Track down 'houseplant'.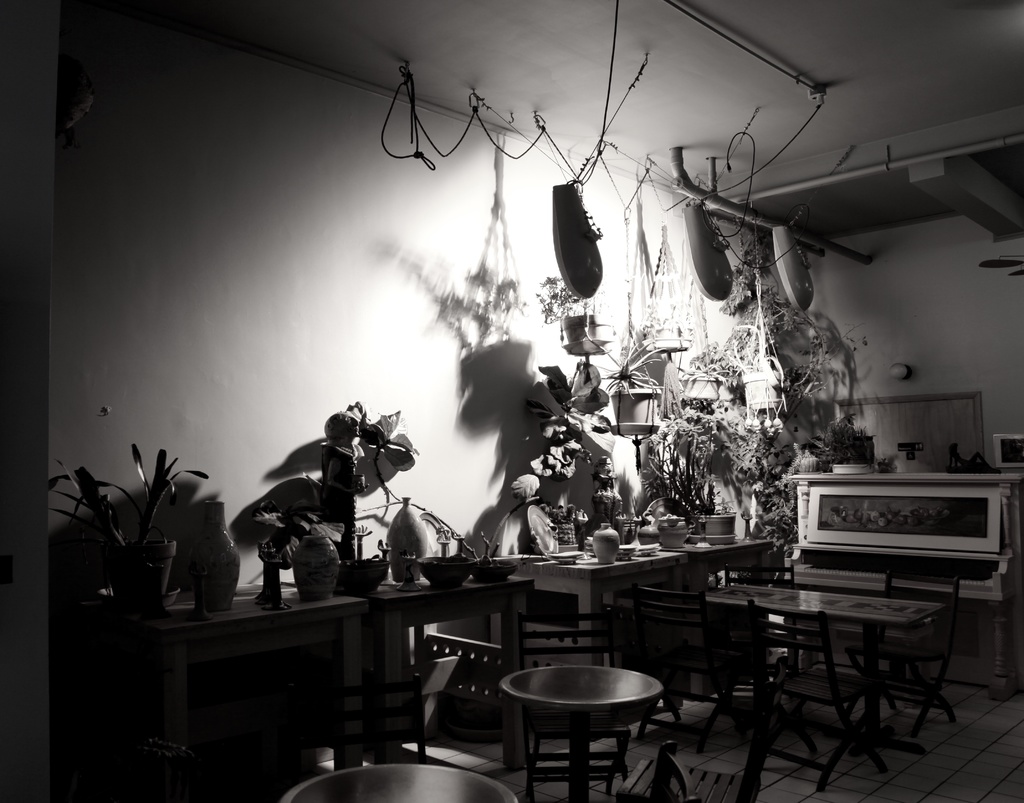
Tracked to rect(537, 281, 611, 343).
